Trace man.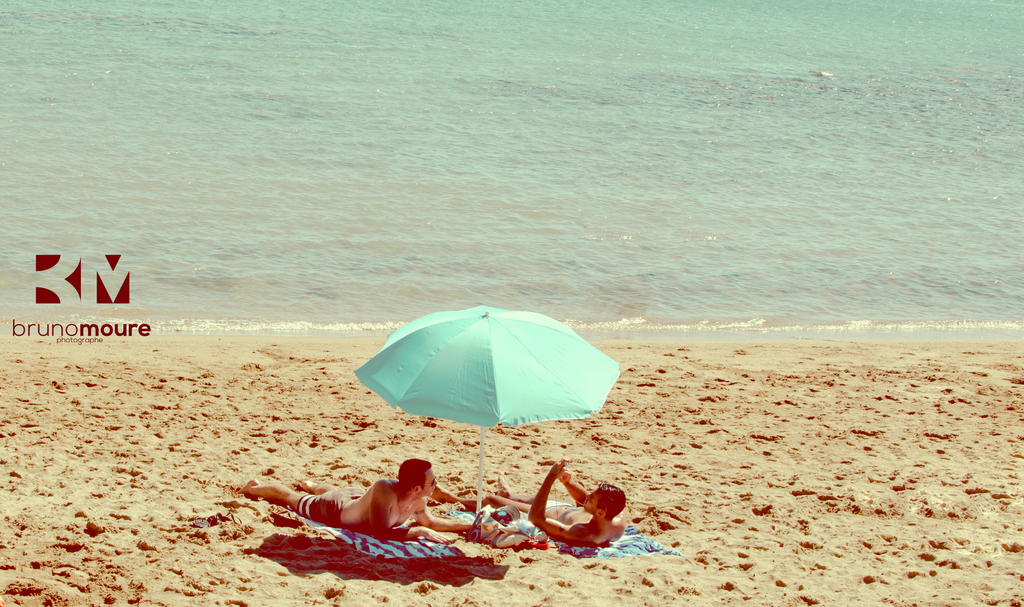
Traced to box=[452, 464, 636, 550].
